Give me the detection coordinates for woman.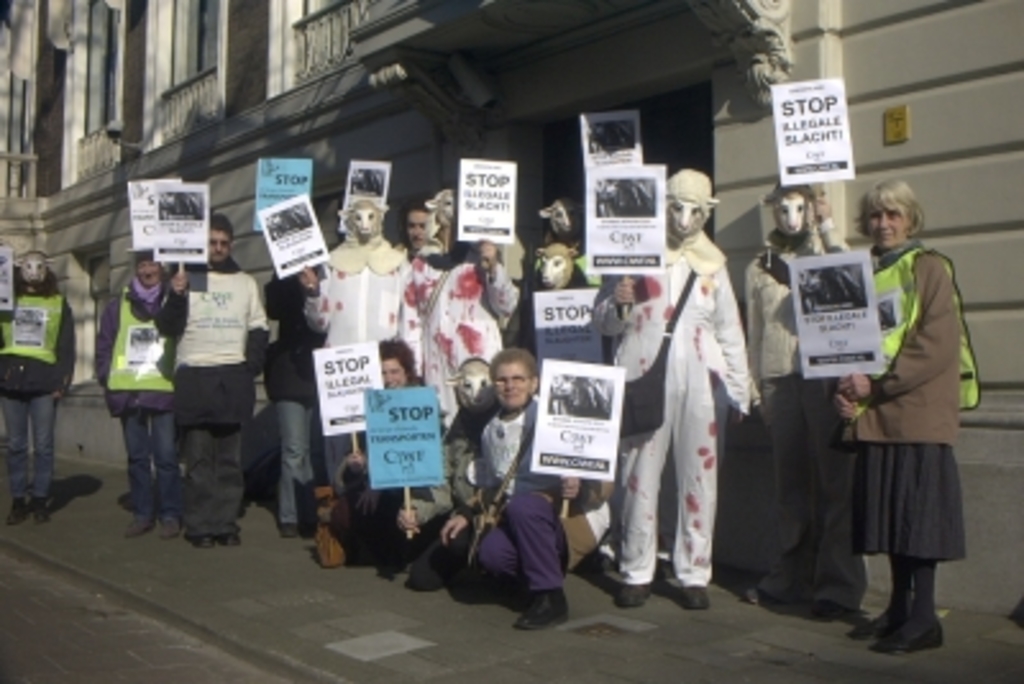
<region>448, 172, 530, 533</region>.
